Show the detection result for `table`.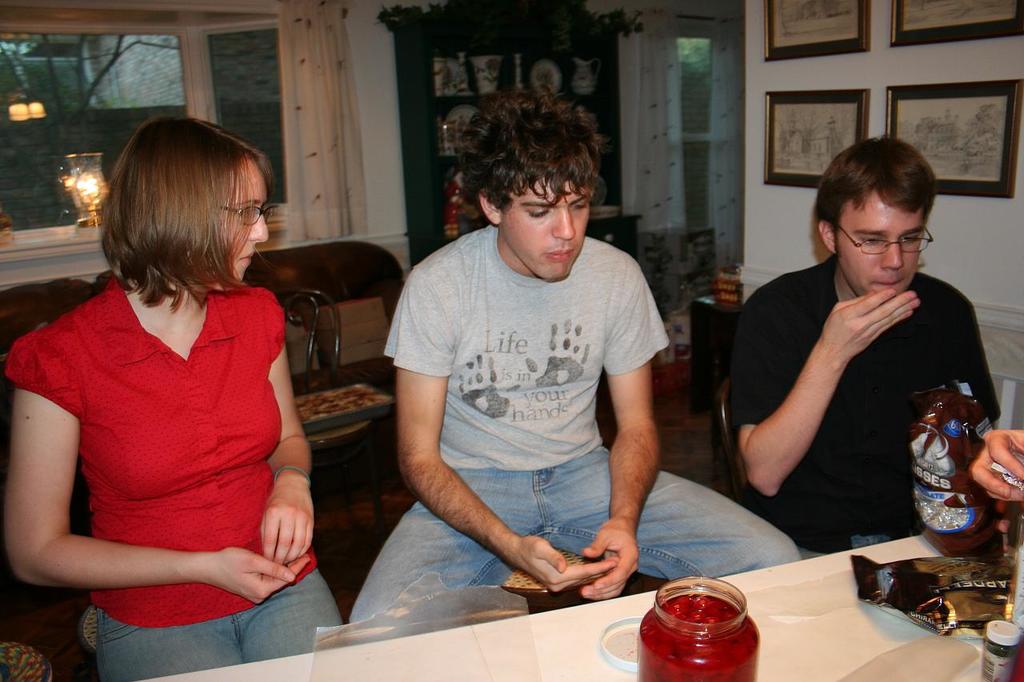
crop(133, 532, 1023, 681).
